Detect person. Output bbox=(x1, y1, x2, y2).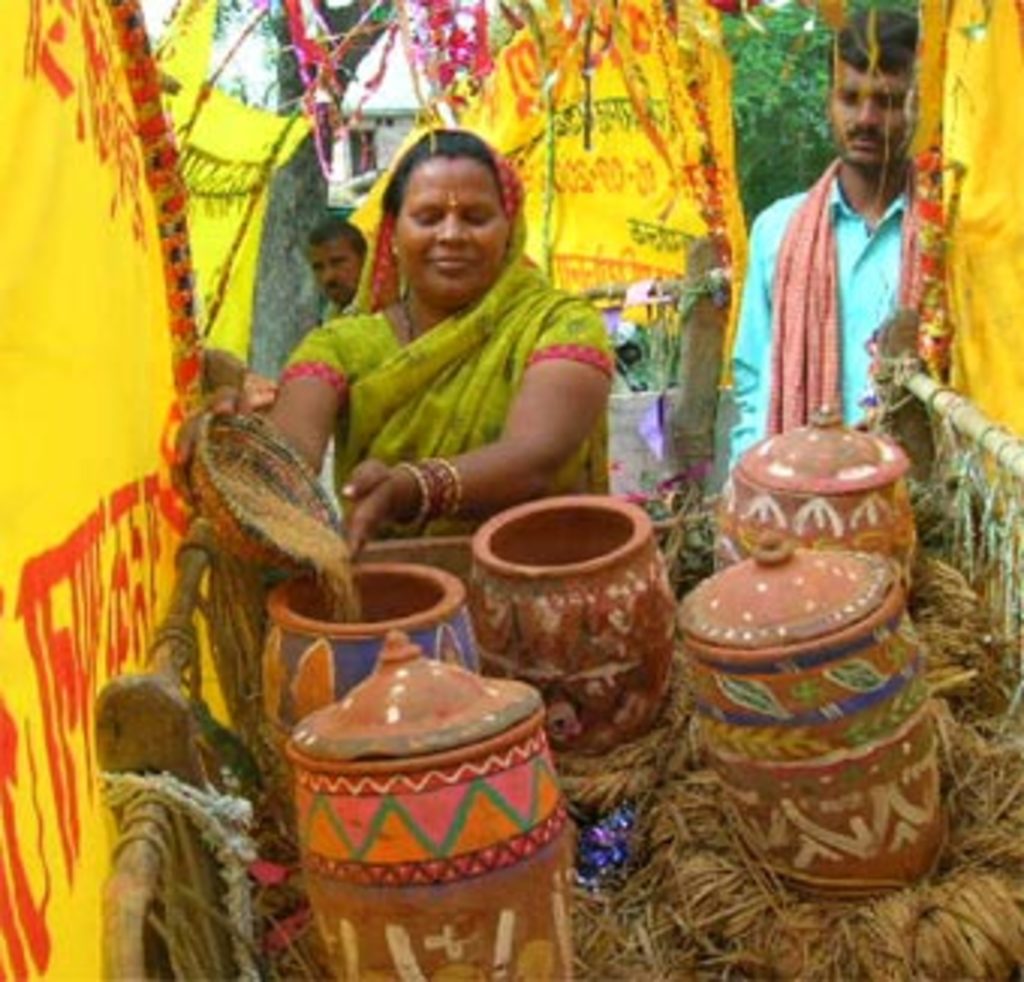
bbox=(298, 217, 370, 343).
